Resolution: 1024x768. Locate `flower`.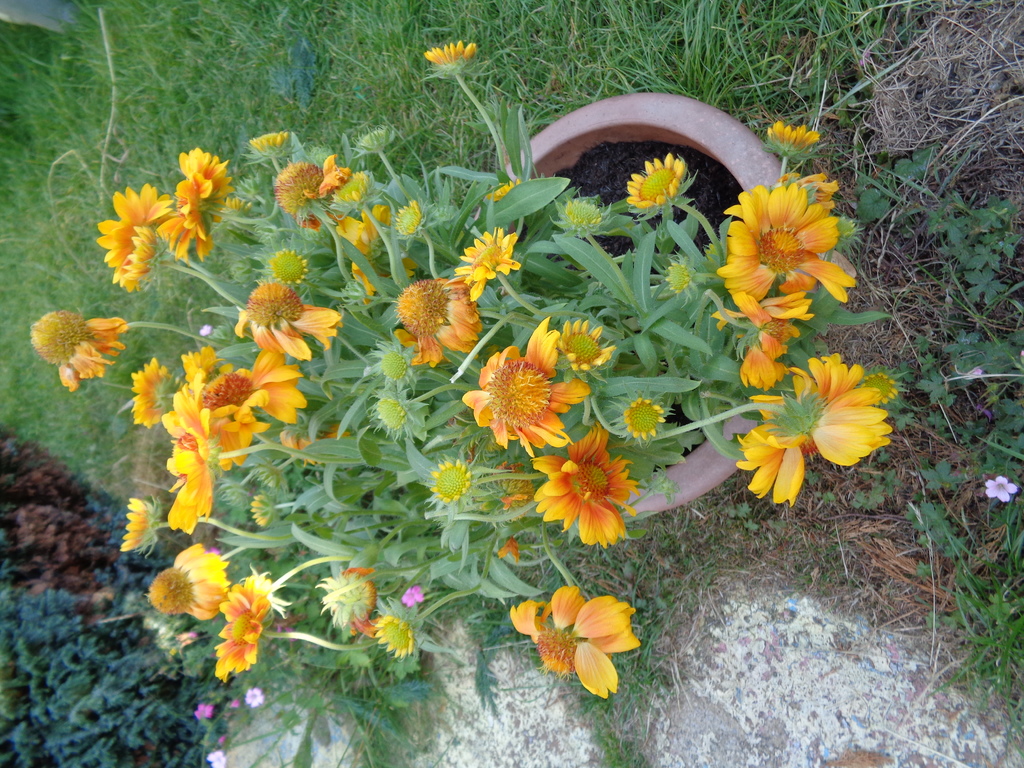
locate(740, 317, 805, 390).
